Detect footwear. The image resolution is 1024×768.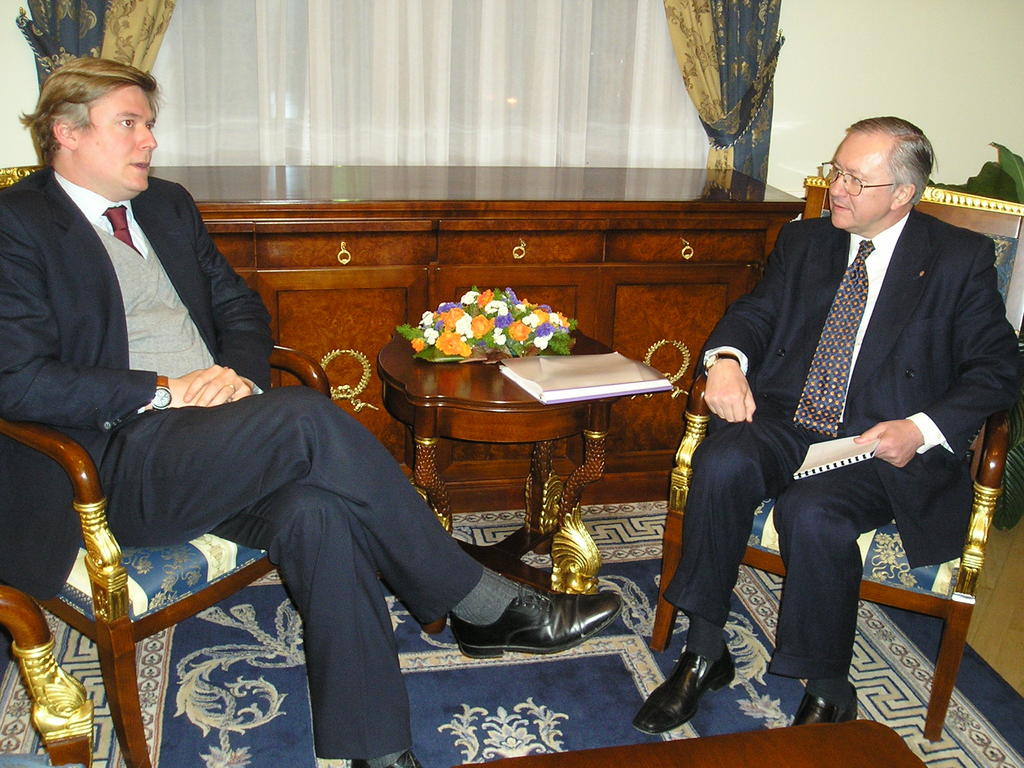
[left=790, top=682, right=858, bottom=727].
